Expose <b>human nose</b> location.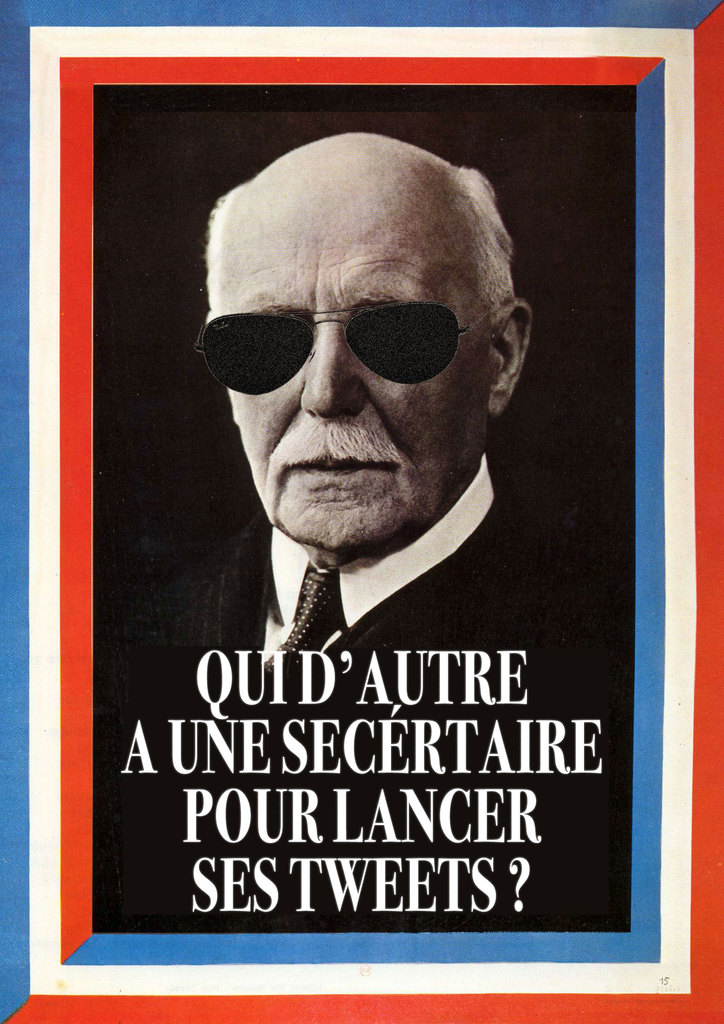
Exposed at 296:321:374:417.
